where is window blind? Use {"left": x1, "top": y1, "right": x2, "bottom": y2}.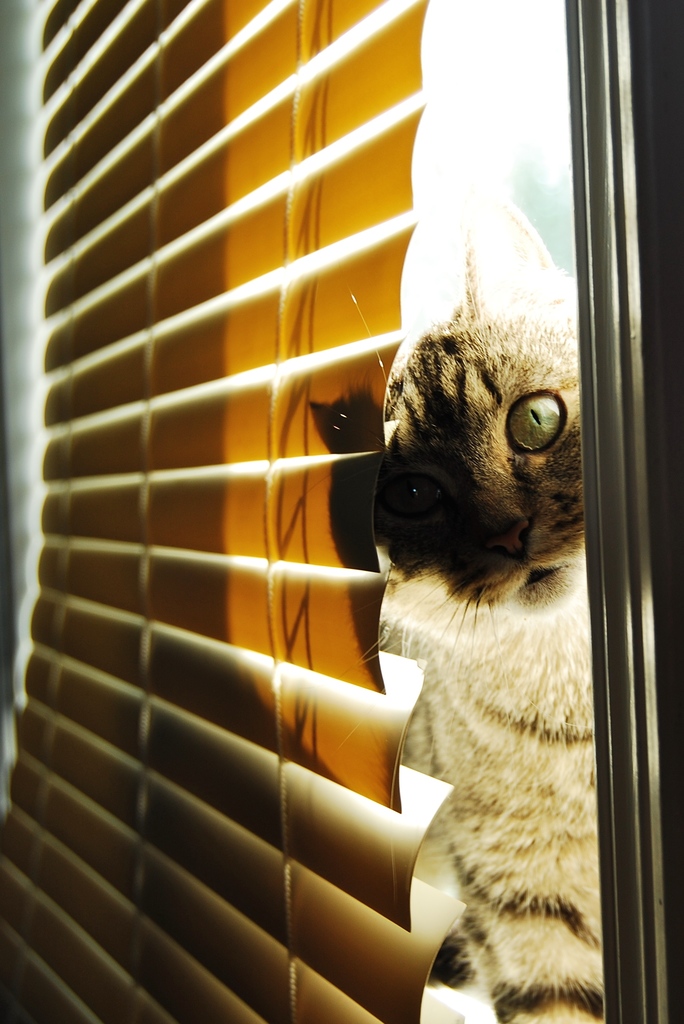
{"left": 0, "top": 0, "right": 464, "bottom": 1023}.
